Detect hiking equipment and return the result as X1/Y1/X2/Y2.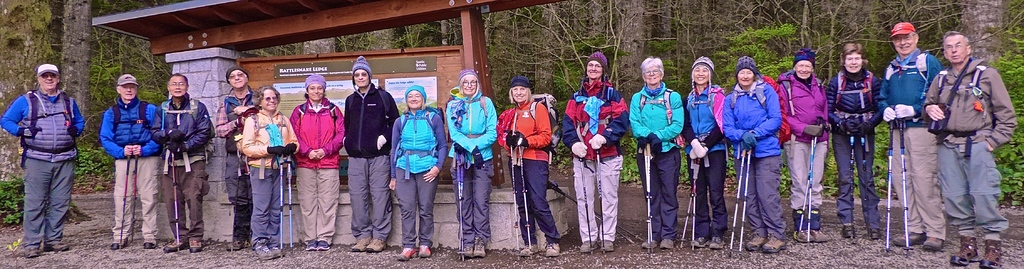
806/124/813/243.
